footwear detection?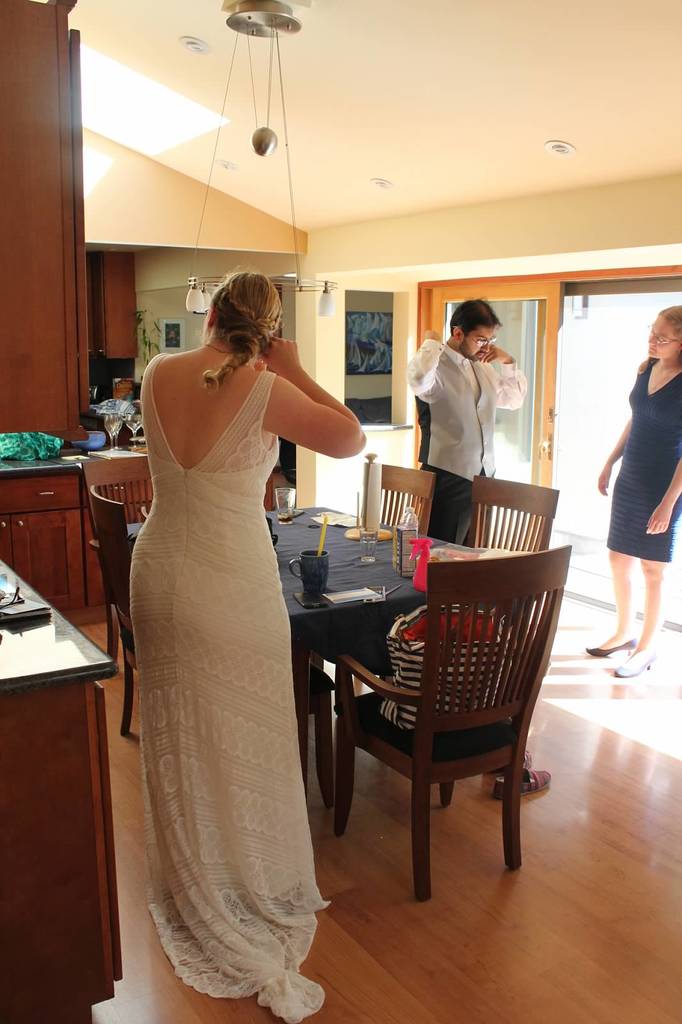
583:629:637:655
